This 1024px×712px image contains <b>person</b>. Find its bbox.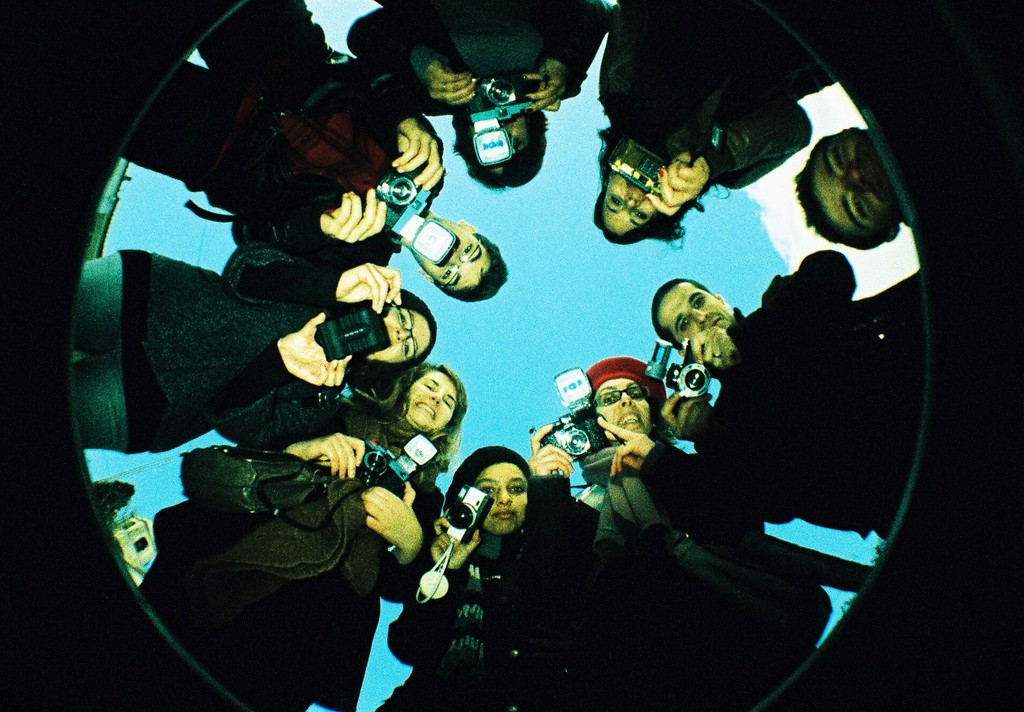
rect(369, 448, 557, 711).
